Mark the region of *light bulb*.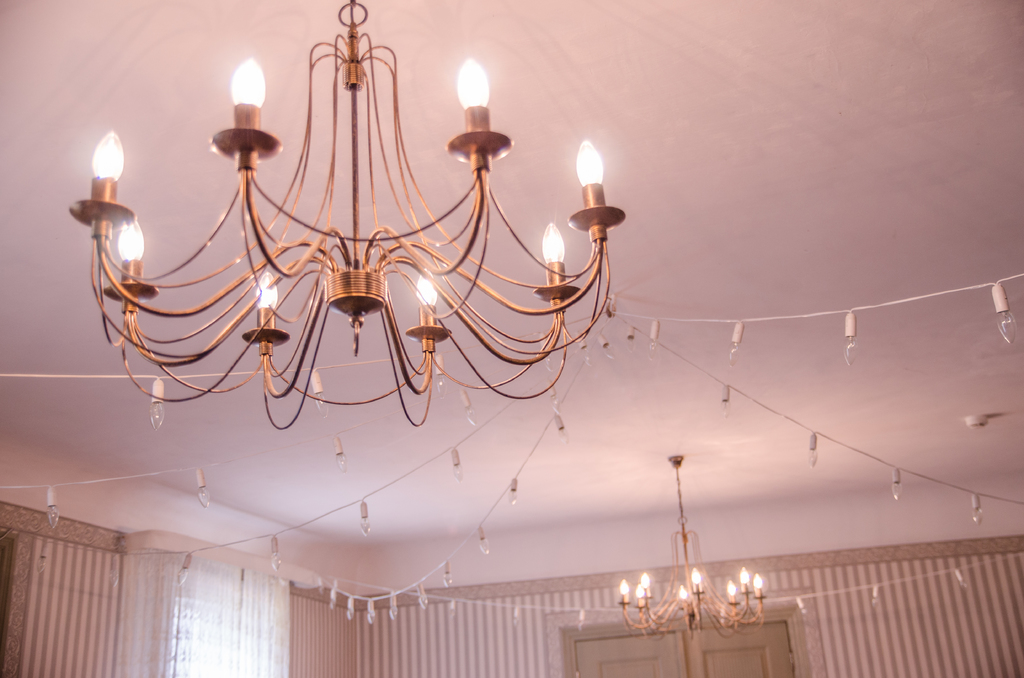
Region: BBox(449, 449, 461, 481).
